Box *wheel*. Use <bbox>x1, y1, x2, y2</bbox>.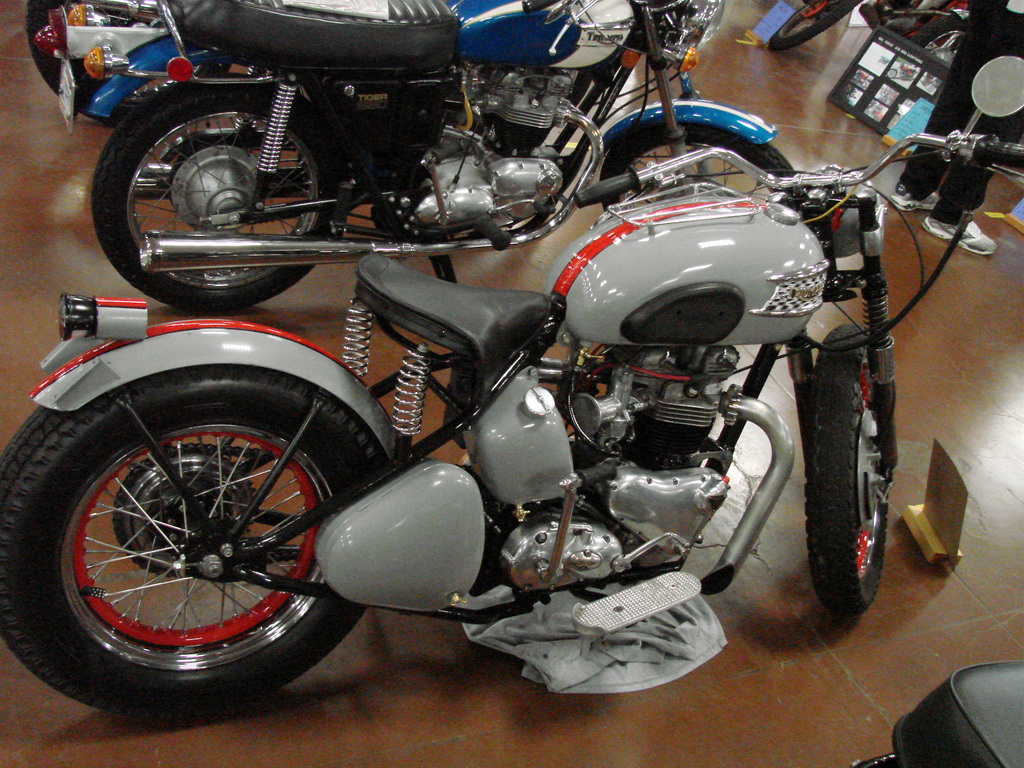
<bbox>596, 115, 794, 202</bbox>.
